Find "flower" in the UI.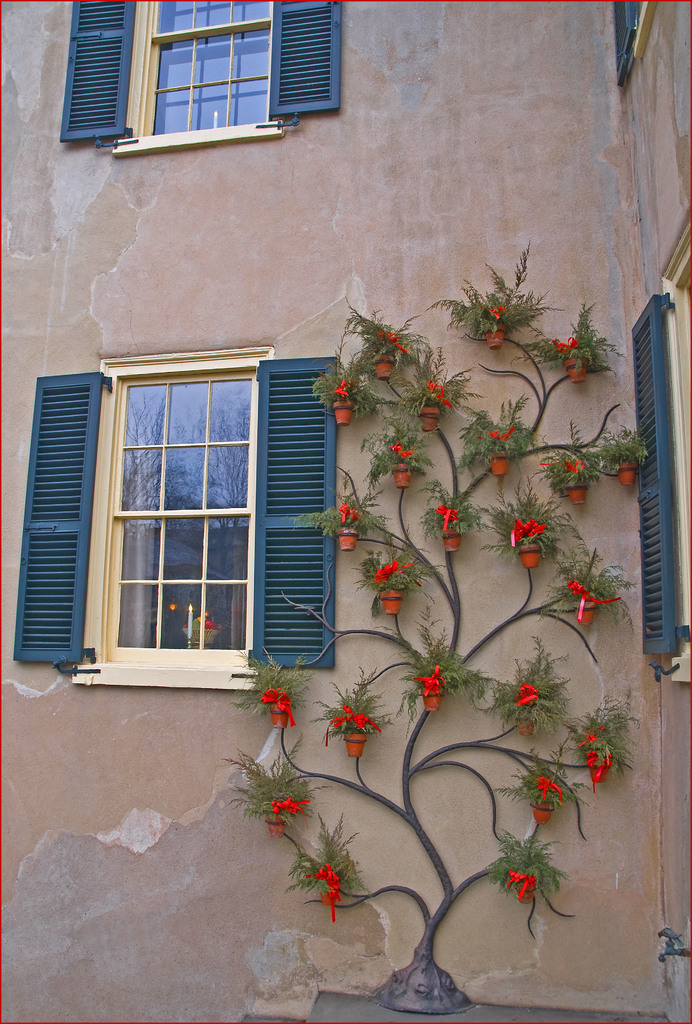
UI element at select_region(509, 858, 528, 906).
